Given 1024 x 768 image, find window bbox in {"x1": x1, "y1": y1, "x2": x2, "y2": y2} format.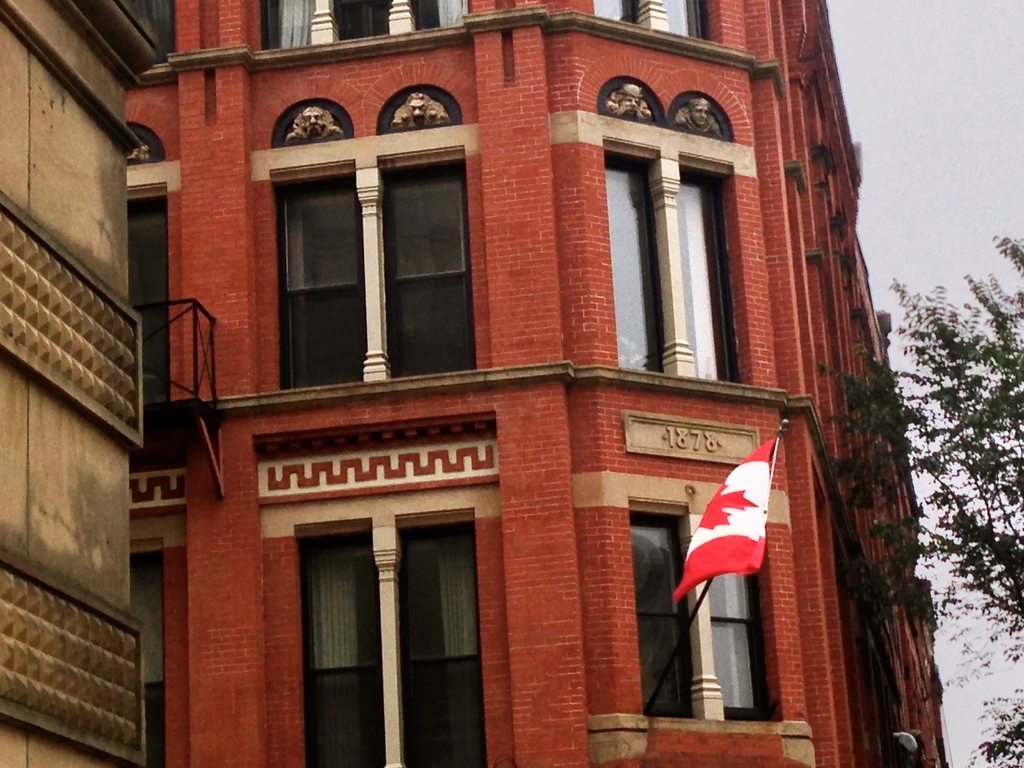
{"x1": 669, "y1": 0, "x2": 707, "y2": 42}.
